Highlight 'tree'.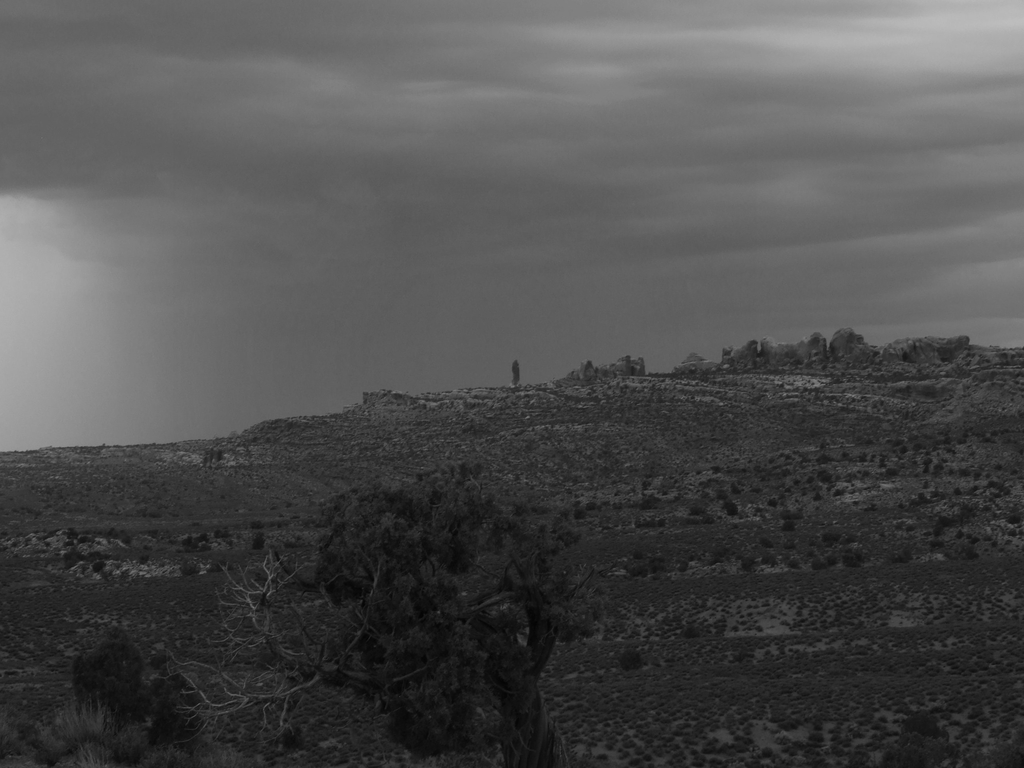
Highlighted region: <box>780,511,802,519</box>.
